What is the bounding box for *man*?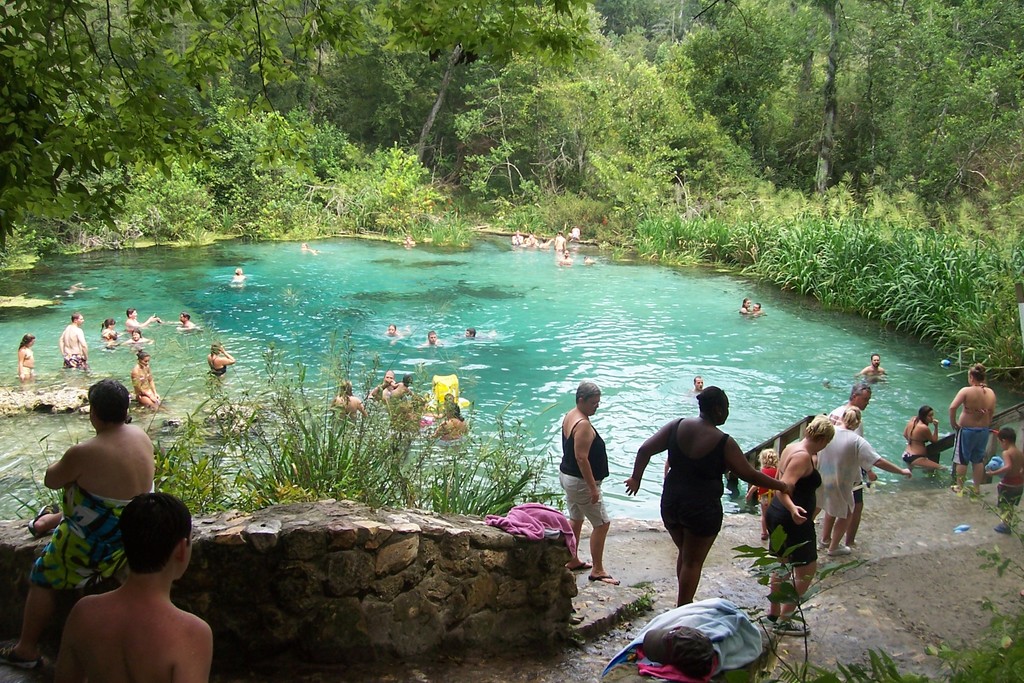
region(856, 352, 885, 385).
